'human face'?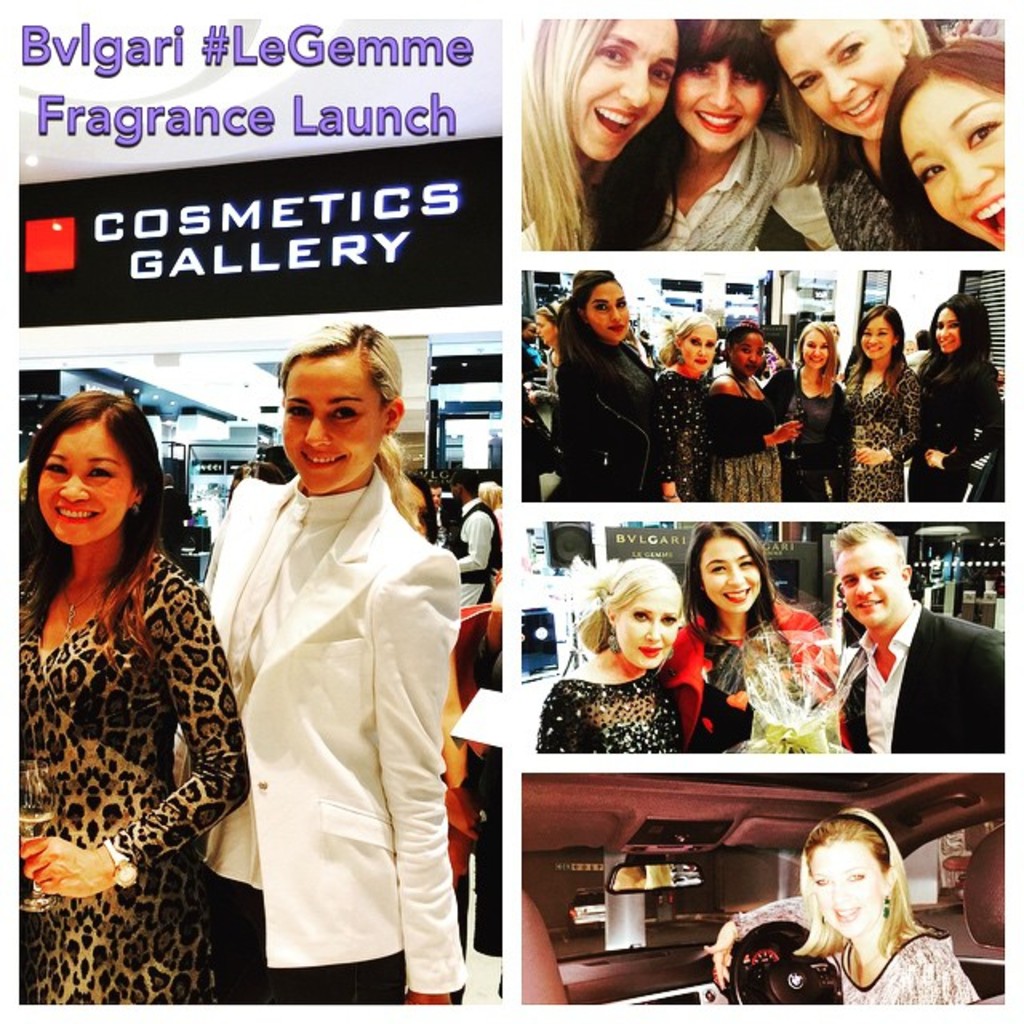
region(698, 534, 757, 610)
